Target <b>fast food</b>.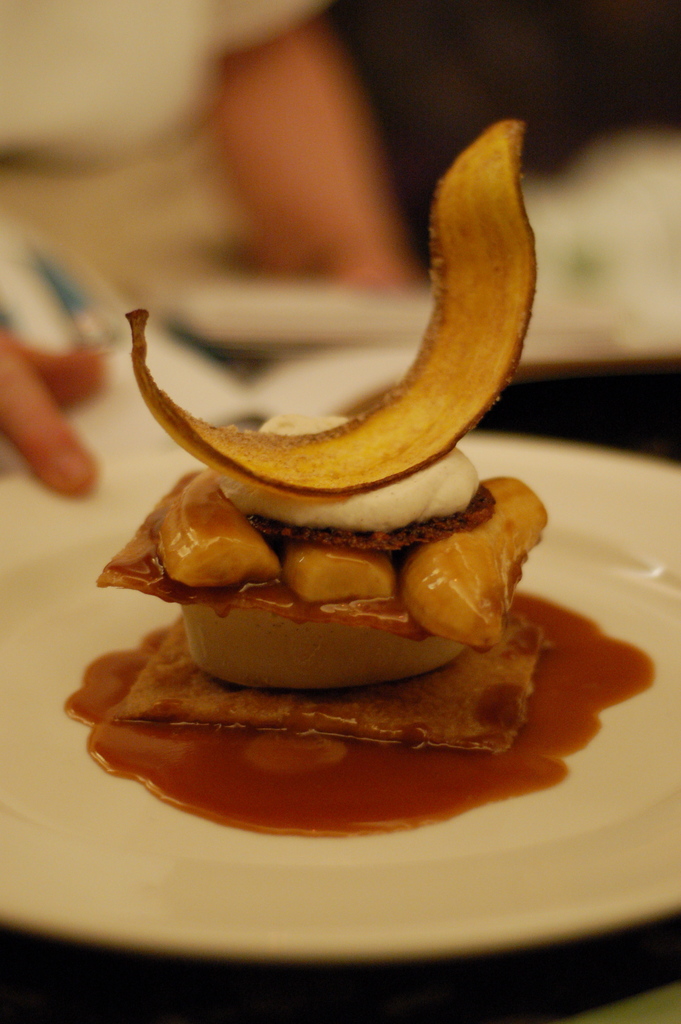
Target region: [x1=89, y1=120, x2=562, y2=762].
